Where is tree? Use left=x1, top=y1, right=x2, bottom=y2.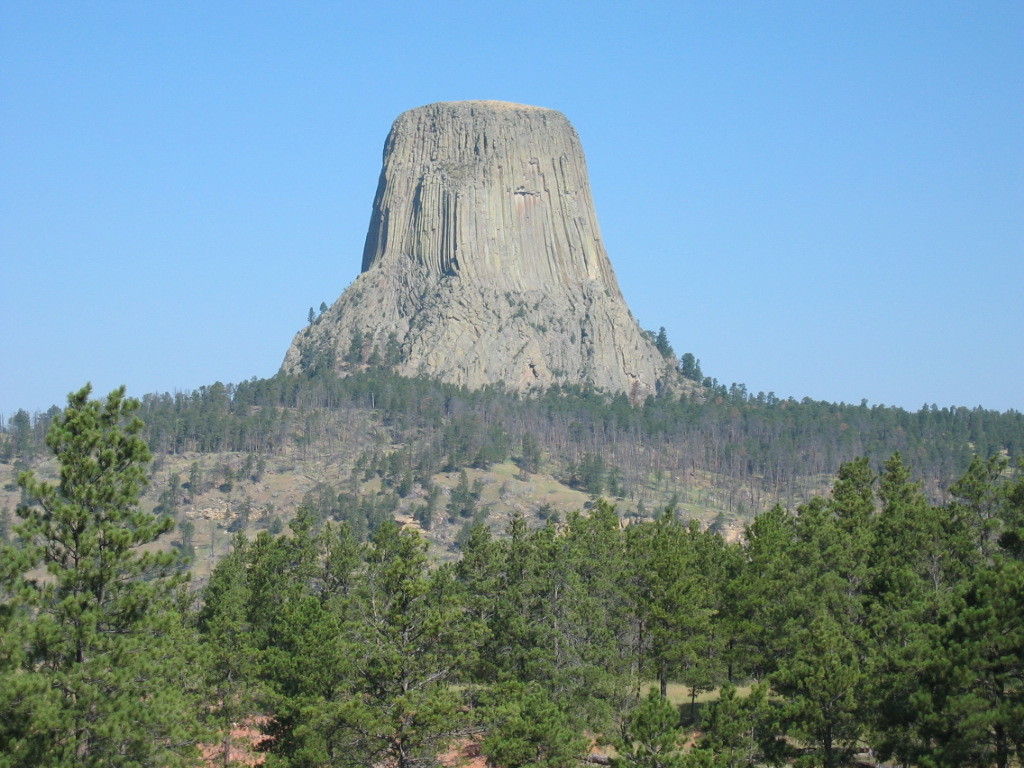
left=651, top=322, right=676, bottom=354.
